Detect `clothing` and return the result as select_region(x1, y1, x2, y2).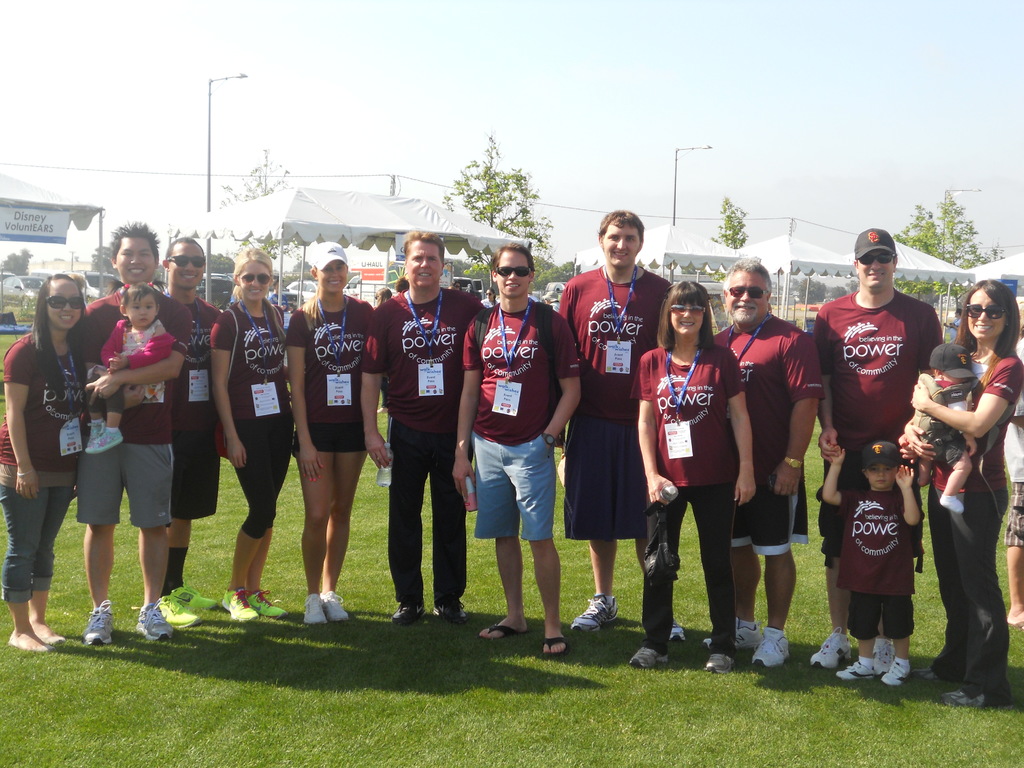
select_region(358, 291, 500, 600).
